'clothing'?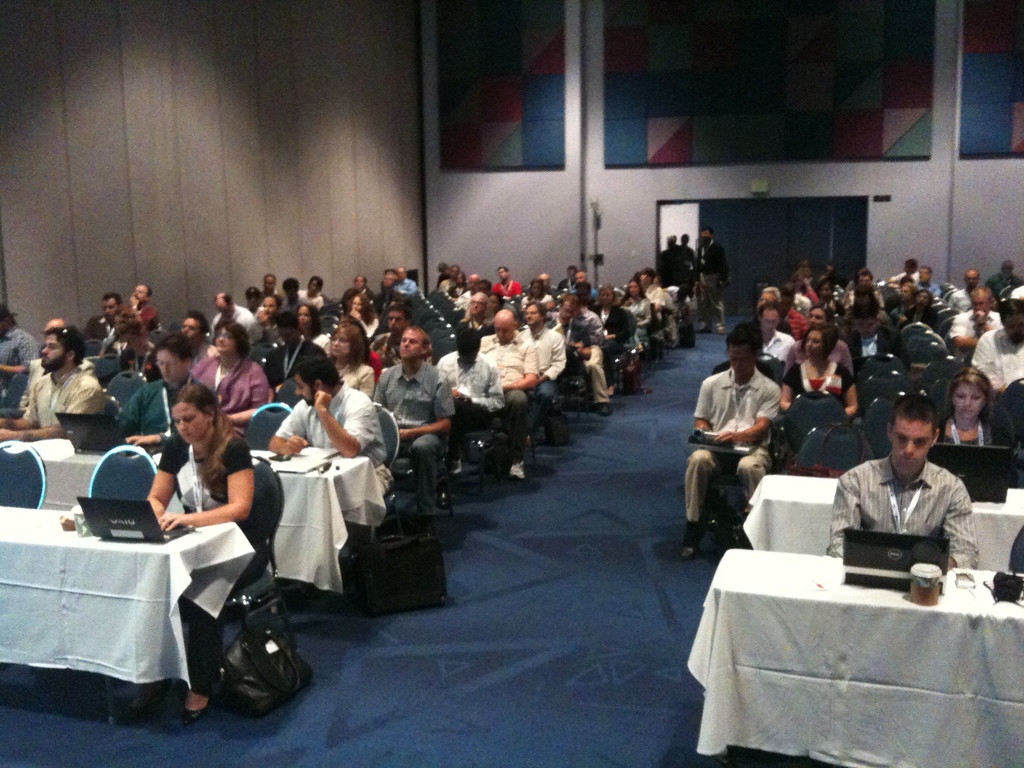
box(890, 273, 903, 283)
